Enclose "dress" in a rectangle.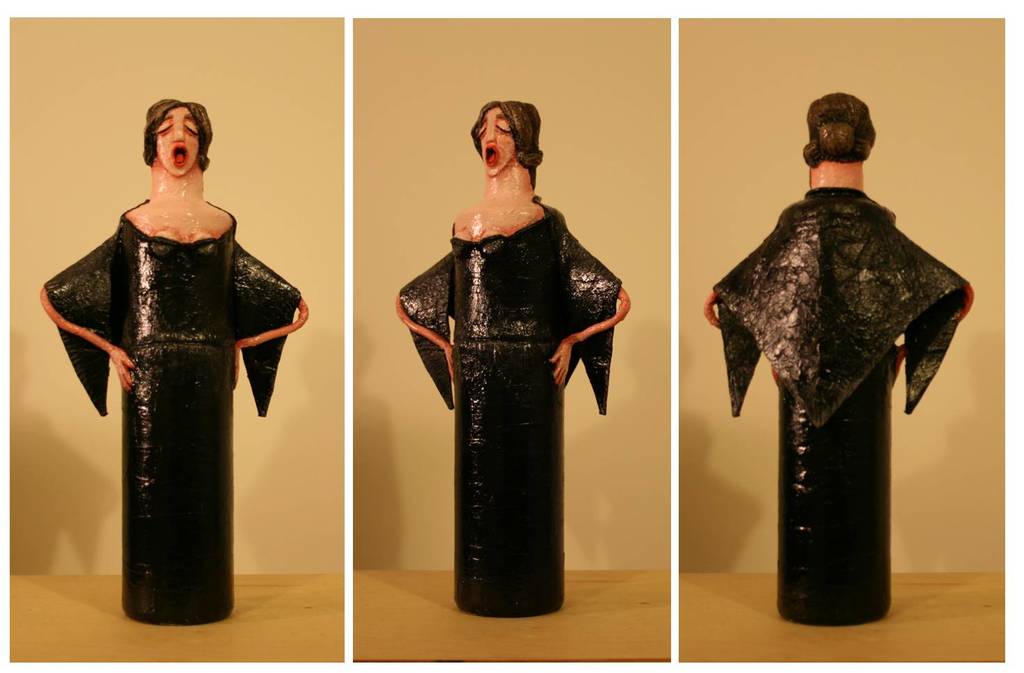
<region>397, 196, 622, 617</region>.
